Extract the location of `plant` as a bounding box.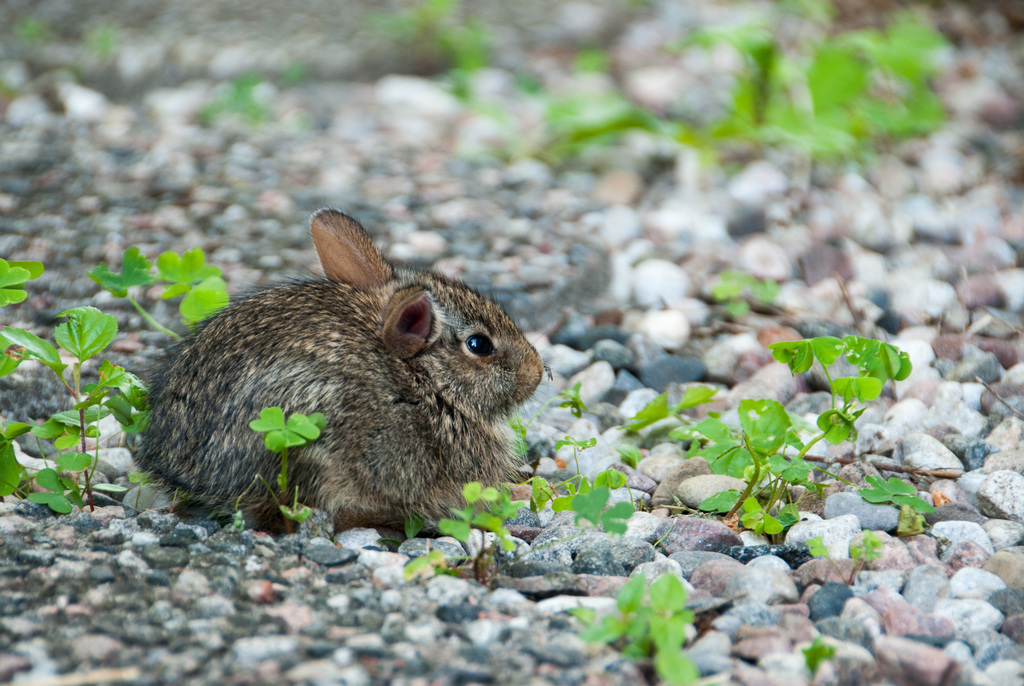
detection(0, 256, 49, 327).
